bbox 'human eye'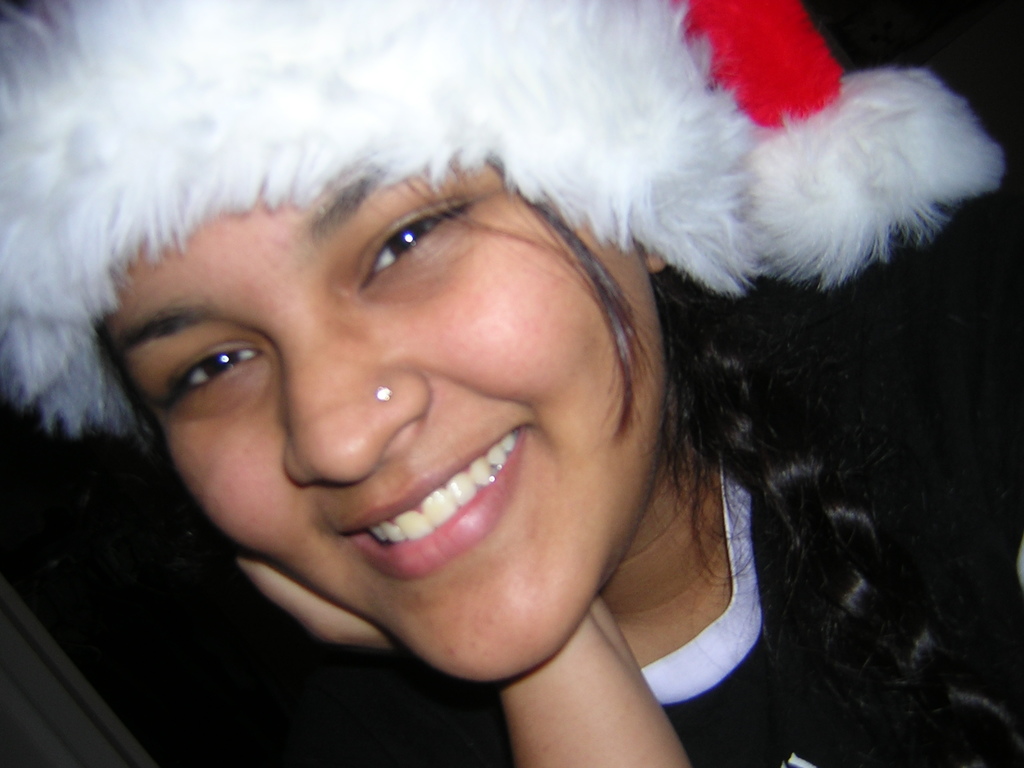
<bbox>151, 330, 261, 406</bbox>
